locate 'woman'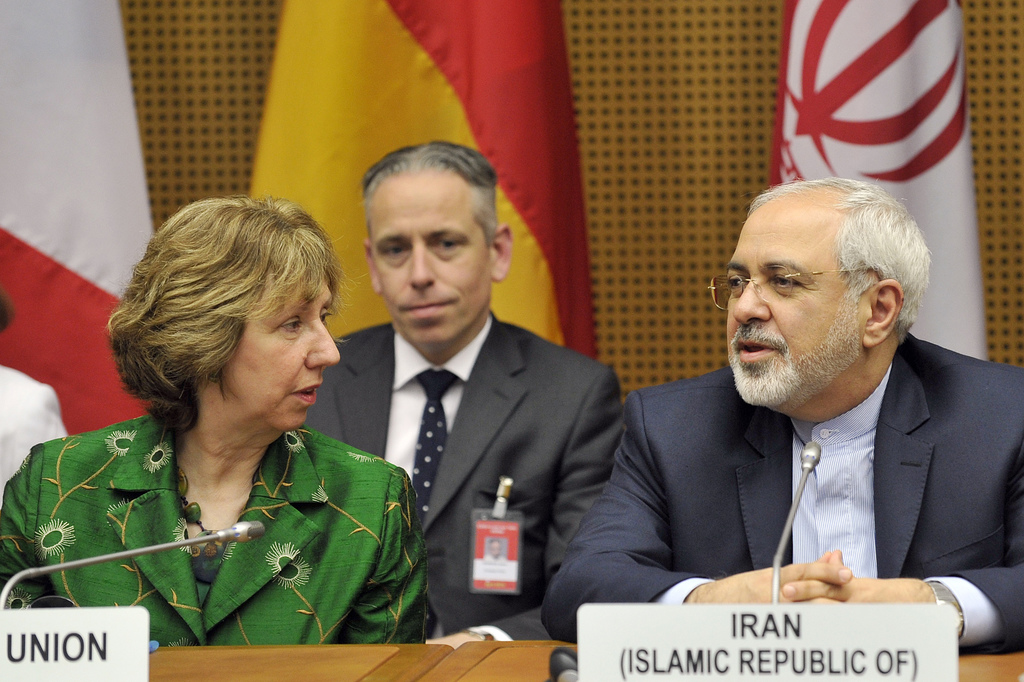
{"left": 17, "top": 191, "right": 450, "bottom": 681}
